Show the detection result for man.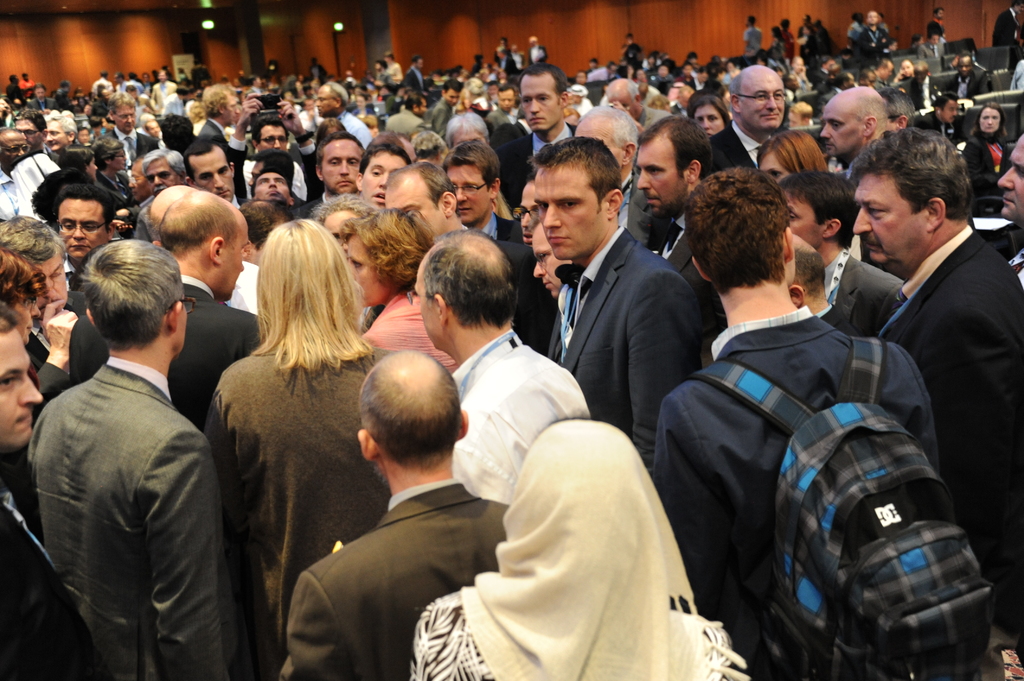
bbox(484, 87, 518, 130).
